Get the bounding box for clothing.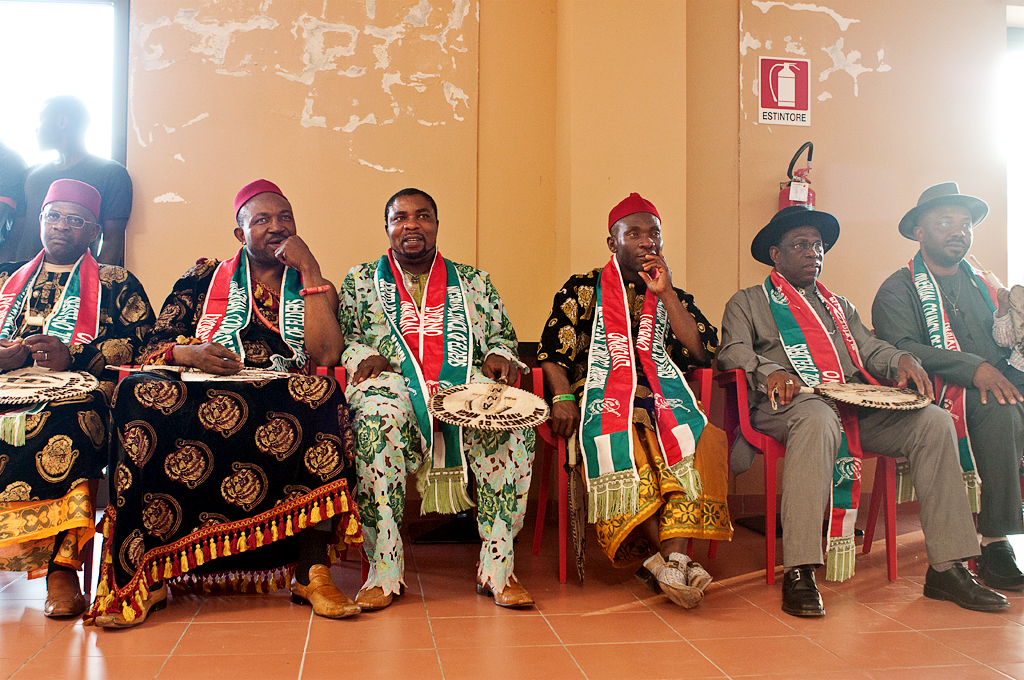
(97, 254, 355, 609).
